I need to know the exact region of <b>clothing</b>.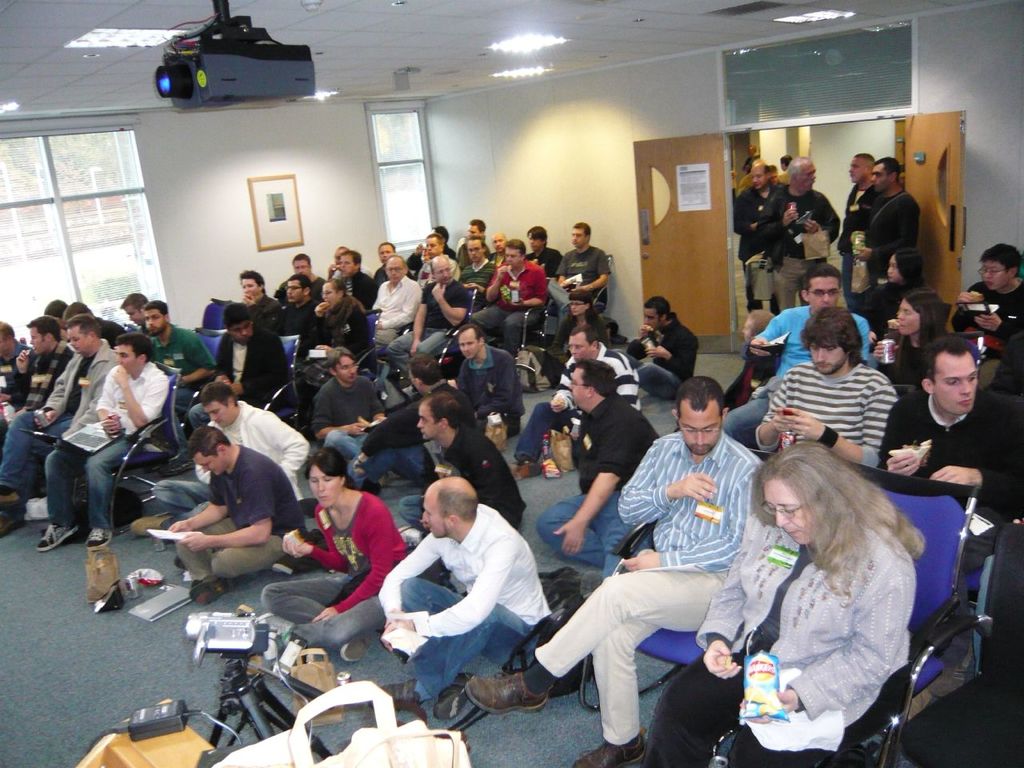
Region: (417, 263, 463, 358).
